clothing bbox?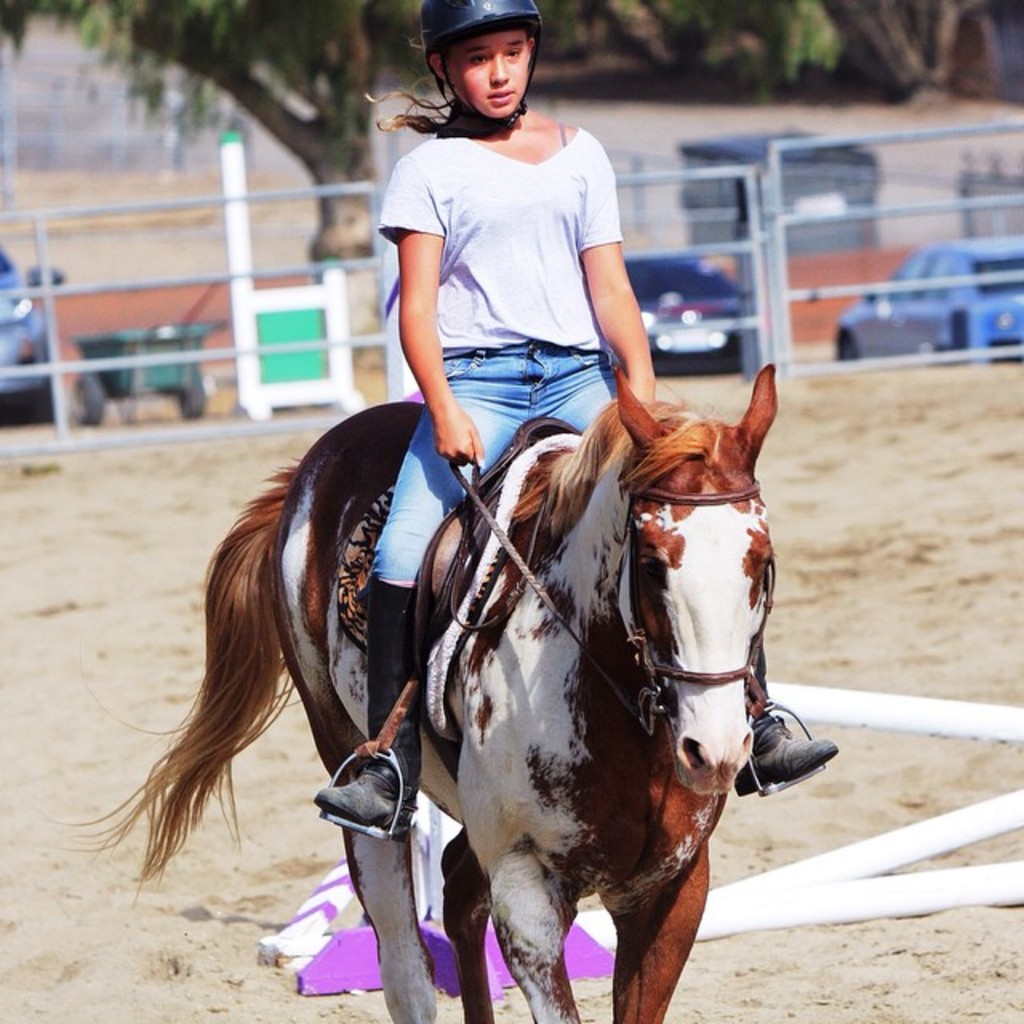
select_region(349, 106, 709, 685)
